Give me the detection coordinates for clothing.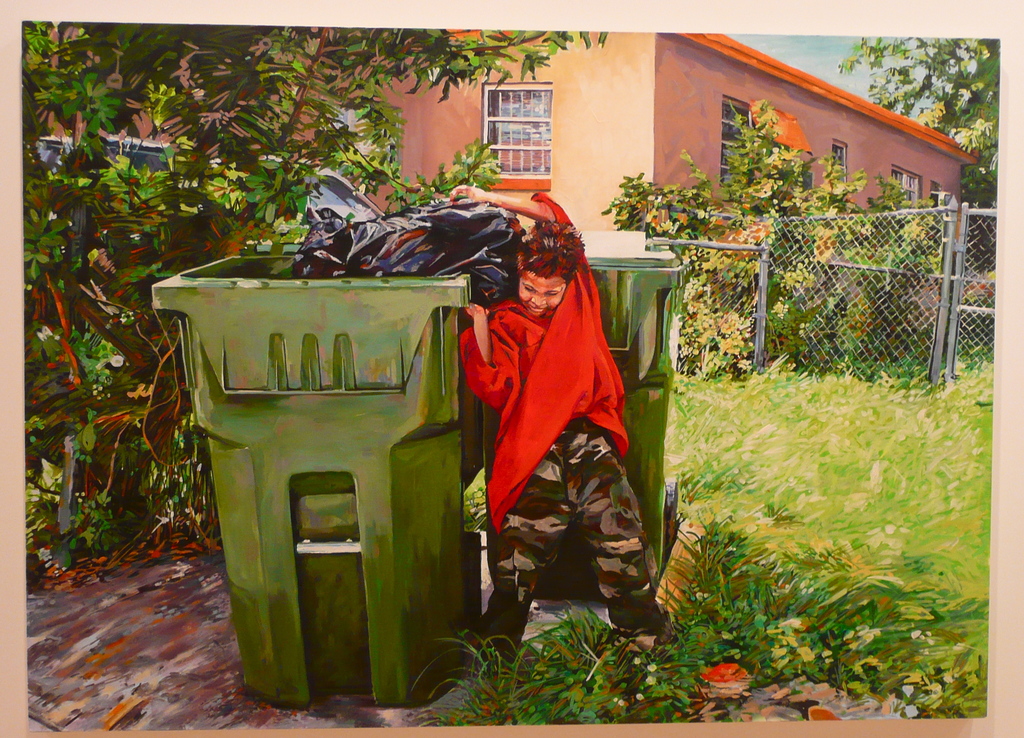
<bbox>451, 216, 632, 630</bbox>.
